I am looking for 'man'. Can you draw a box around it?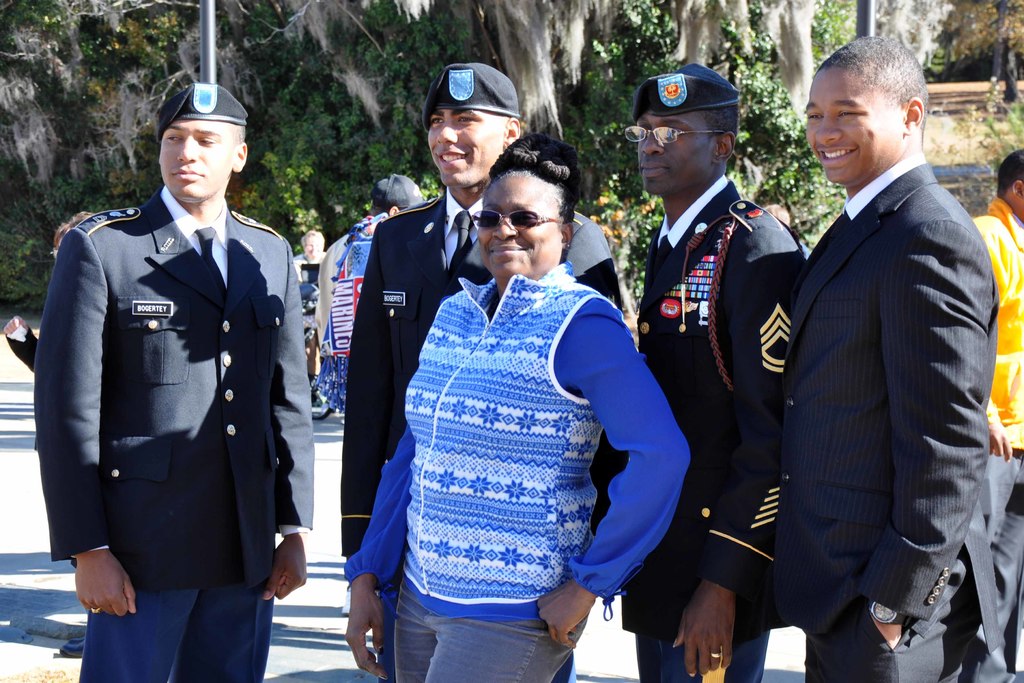
Sure, the bounding box is 351:59:639:682.
